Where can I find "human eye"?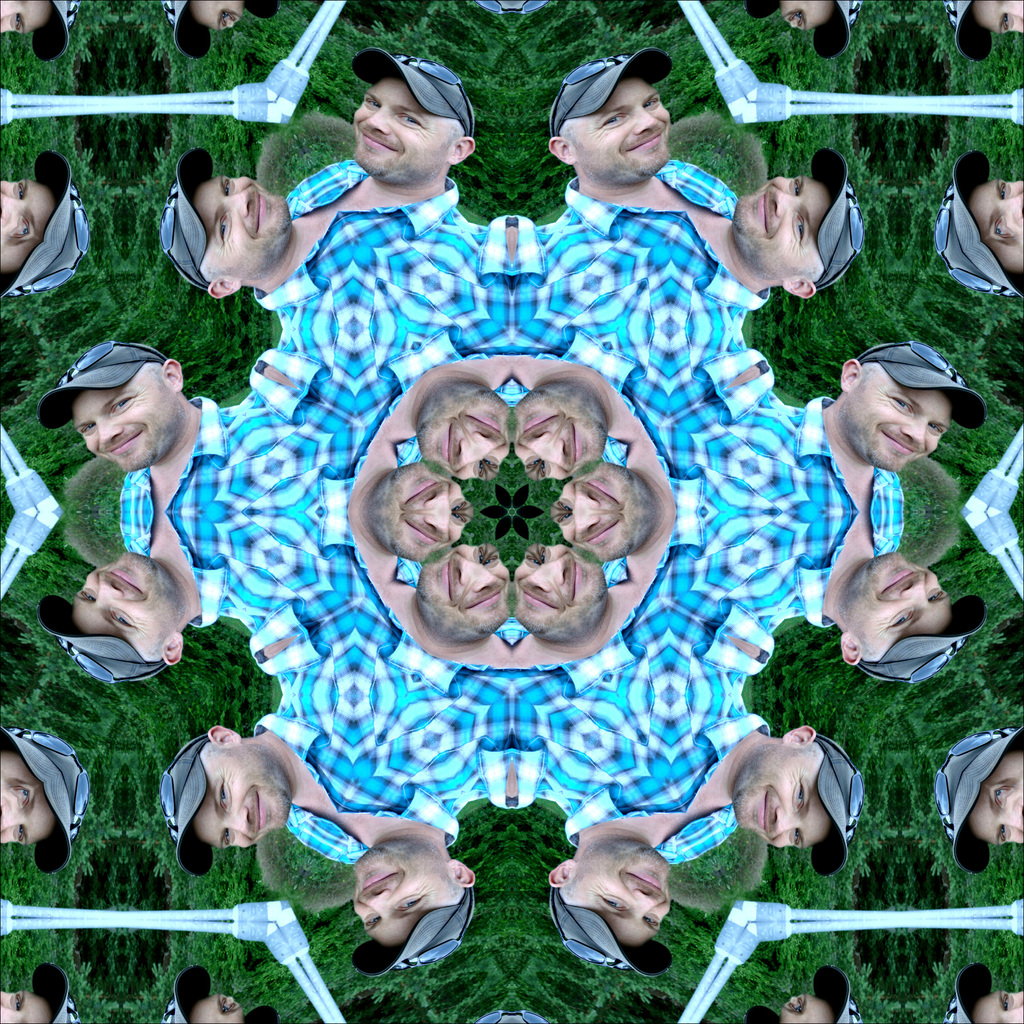
You can find it at (left=361, top=99, right=380, bottom=108).
